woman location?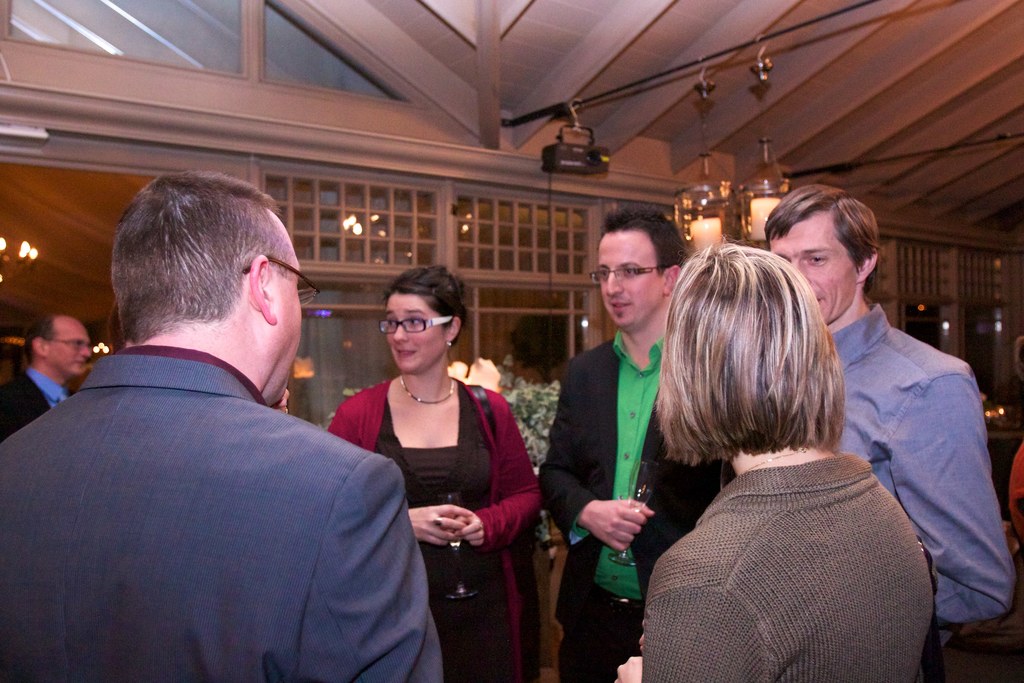
(x1=321, y1=265, x2=548, y2=682)
